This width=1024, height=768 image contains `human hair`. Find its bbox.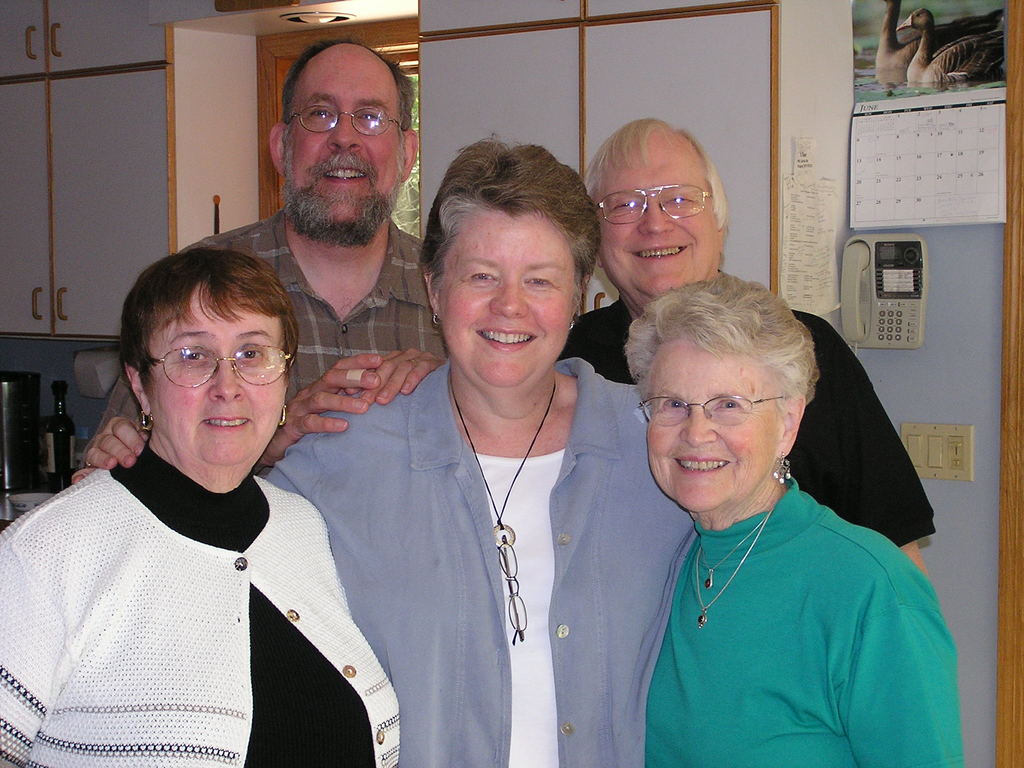
box(418, 134, 602, 330).
